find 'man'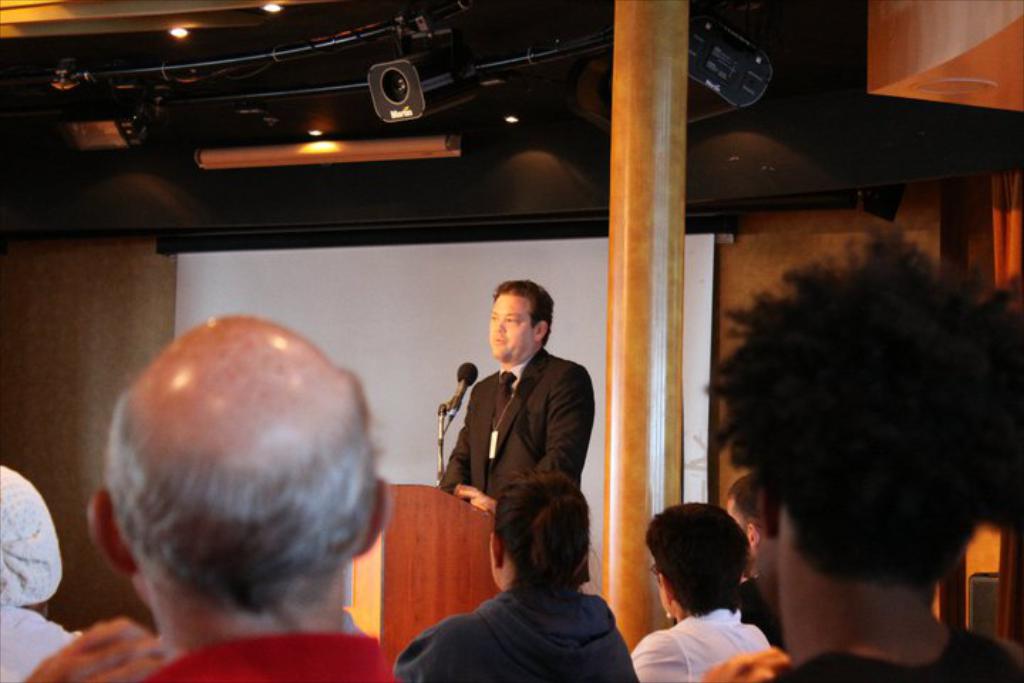
85,313,407,682
